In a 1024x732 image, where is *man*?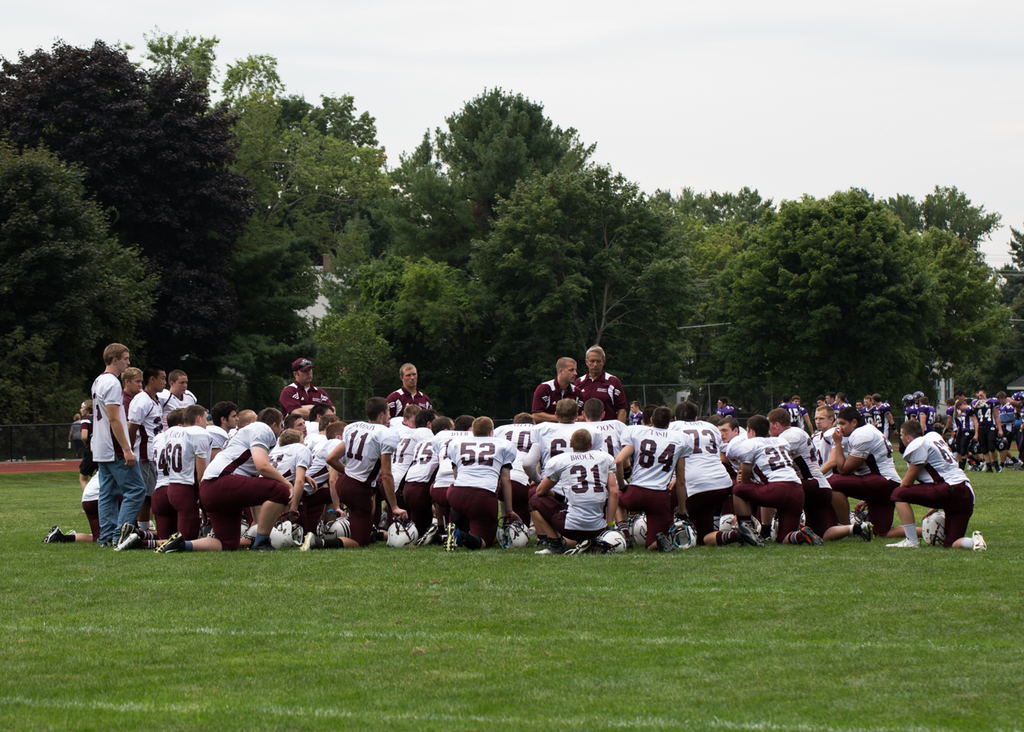
232/428/310/544.
